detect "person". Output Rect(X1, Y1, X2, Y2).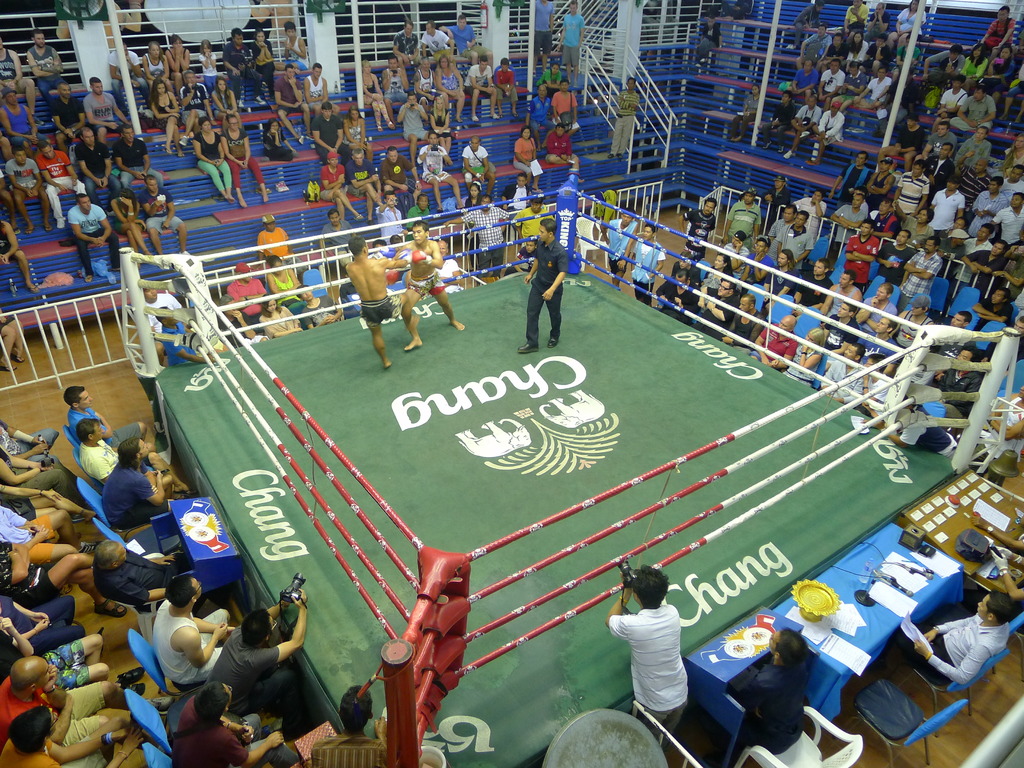
Rect(214, 77, 239, 122).
